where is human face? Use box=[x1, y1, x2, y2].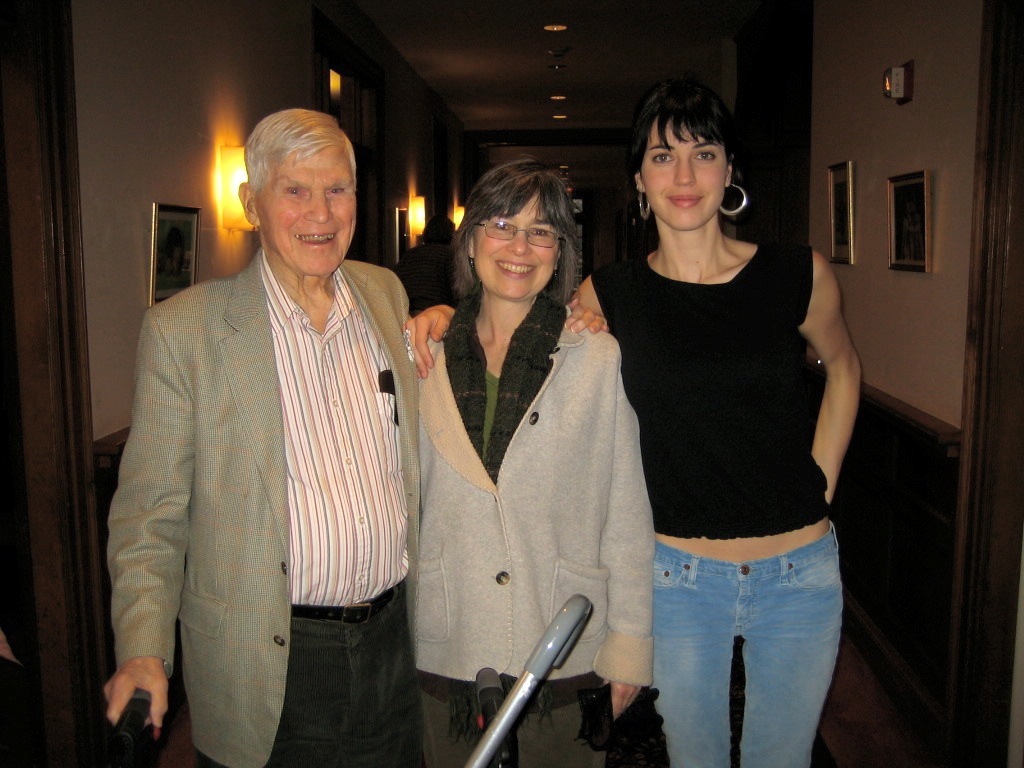
box=[258, 147, 356, 276].
